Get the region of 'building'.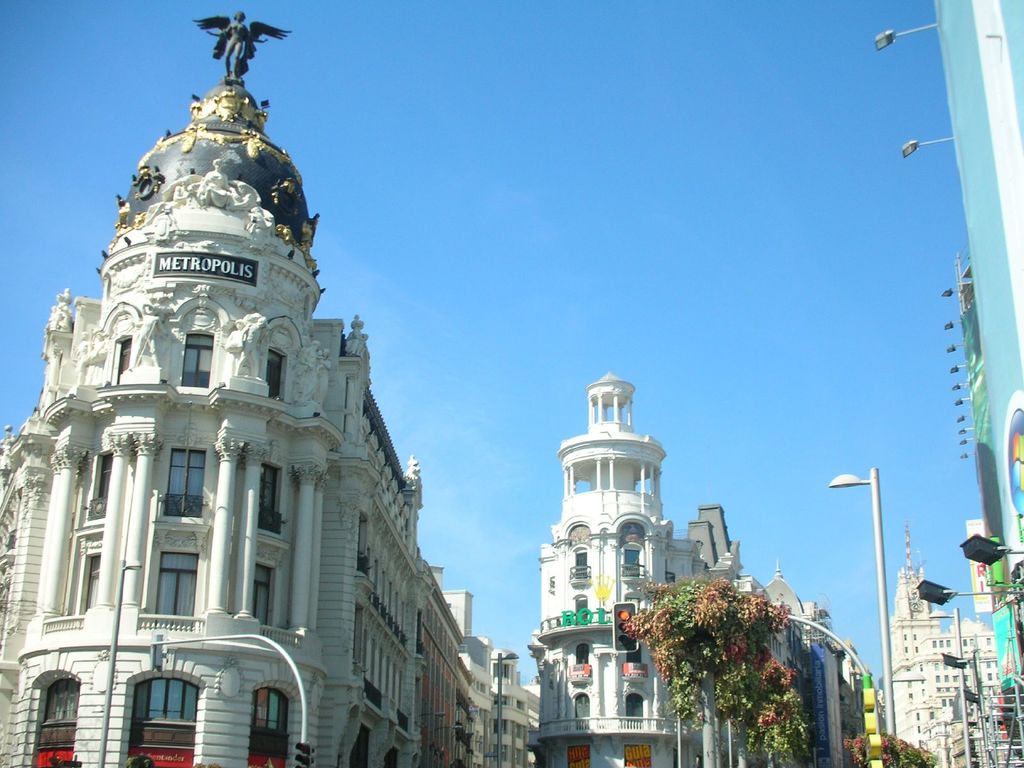
687/503/872/767.
